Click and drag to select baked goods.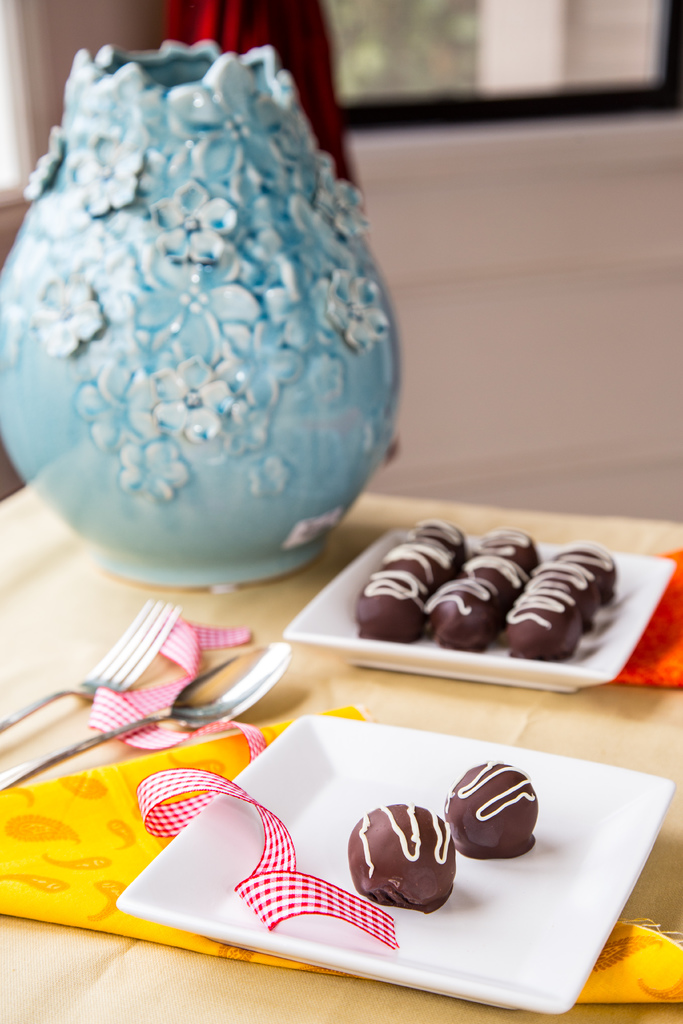
Selection: [349,799,454,918].
